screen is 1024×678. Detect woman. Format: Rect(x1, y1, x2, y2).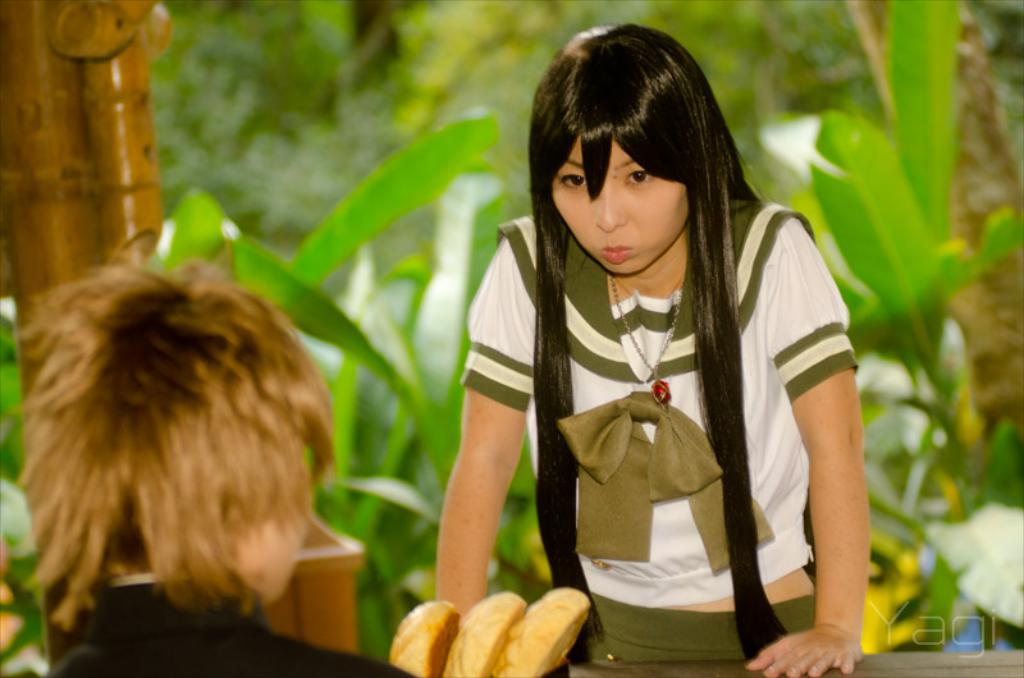
Rect(433, 17, 887, 677).
